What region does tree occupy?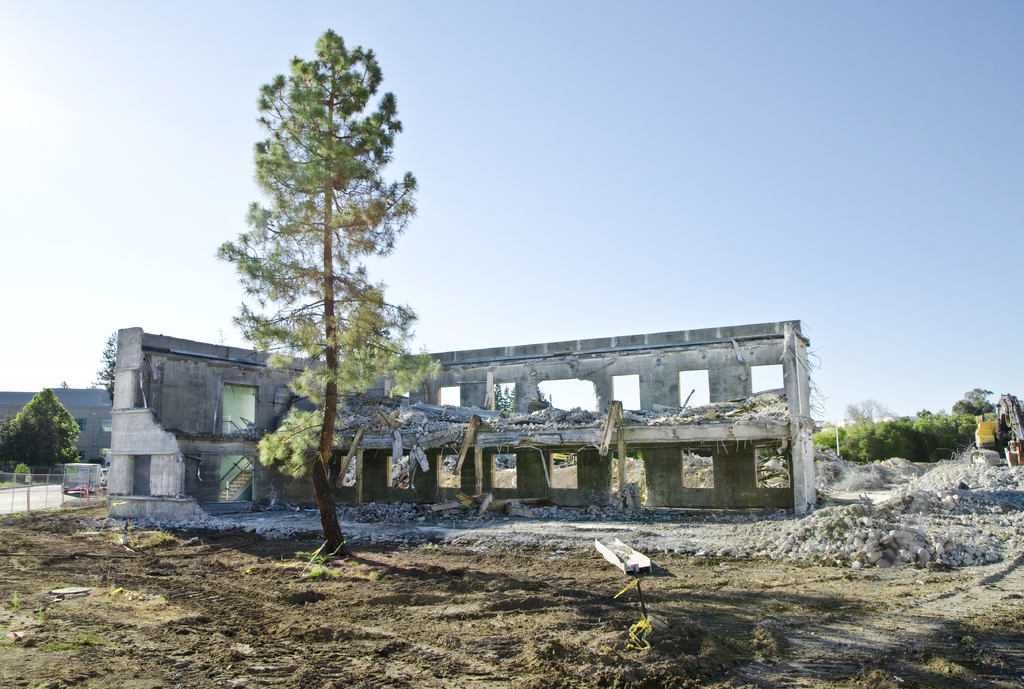
region(535, 386, 556, 418).
